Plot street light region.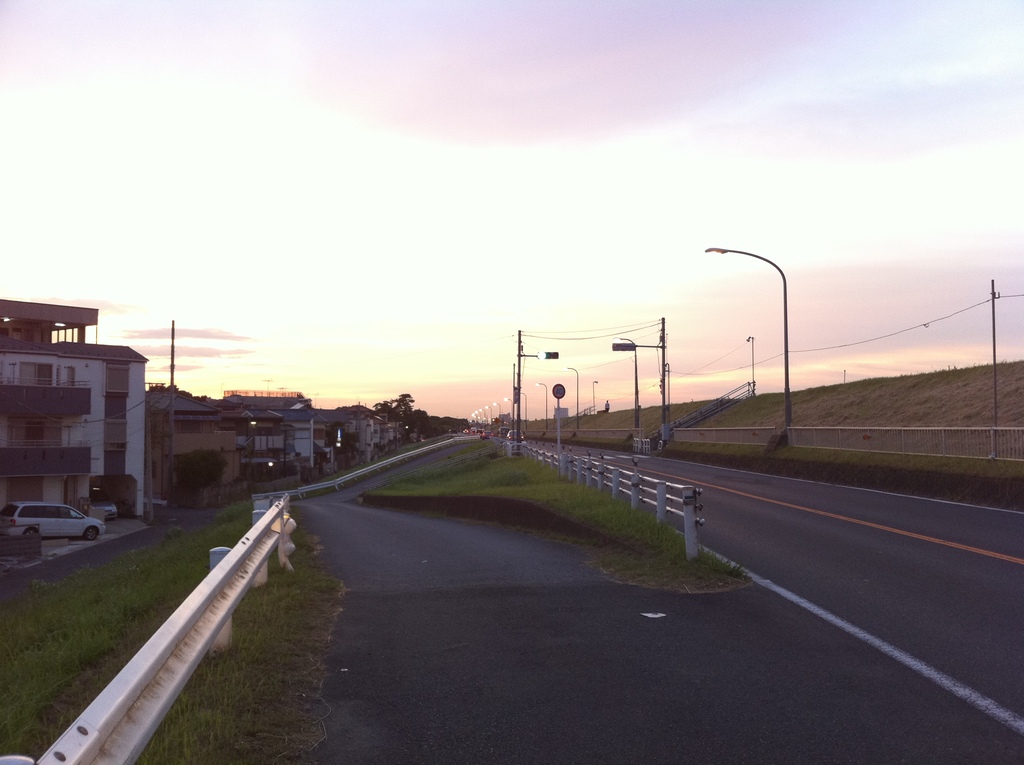
Plotted at {"left": 493, "top": 400, "right": 500, "bottom": 420}.
